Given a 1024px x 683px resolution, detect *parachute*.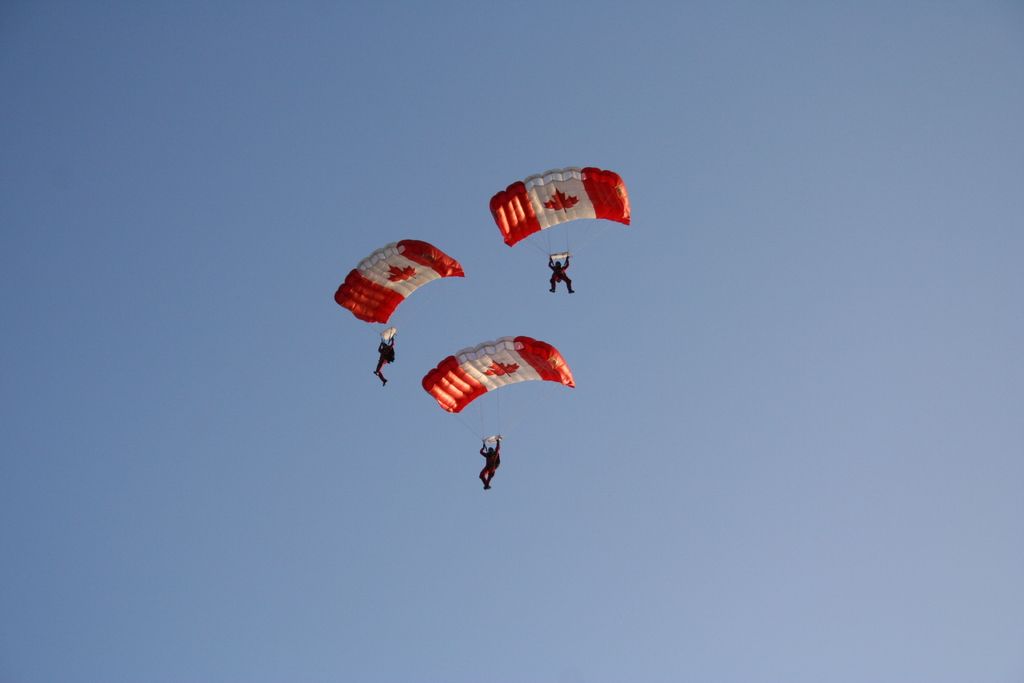
425, 327, 577, 497.
